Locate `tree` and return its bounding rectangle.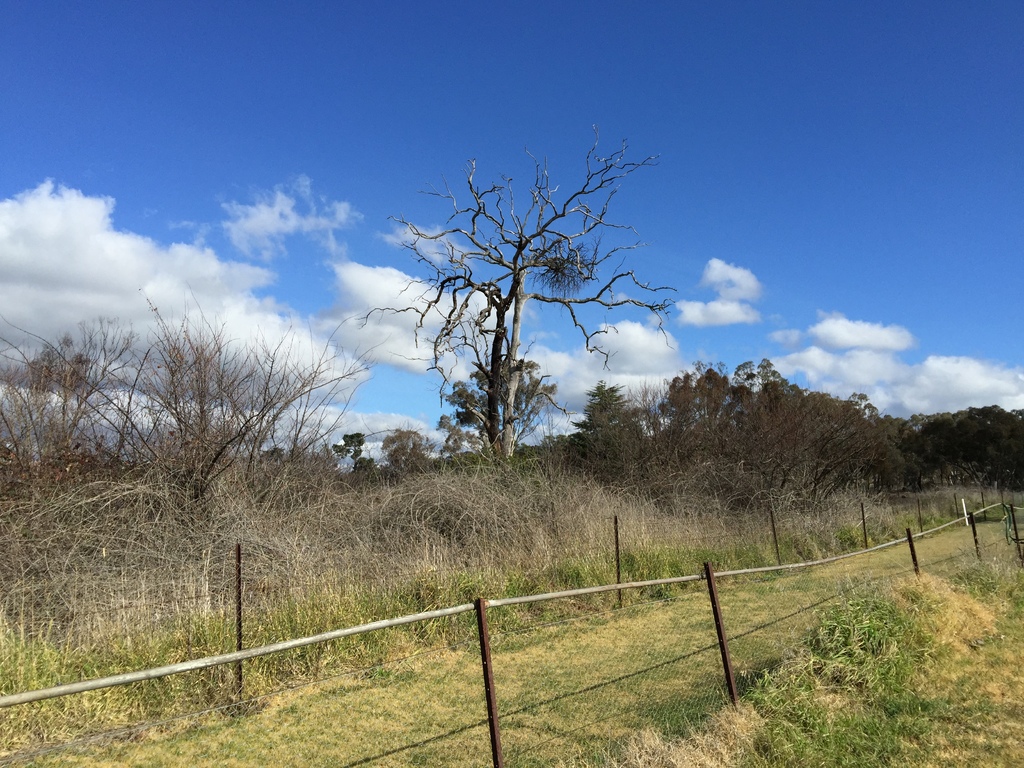
[346,119,678,470].
